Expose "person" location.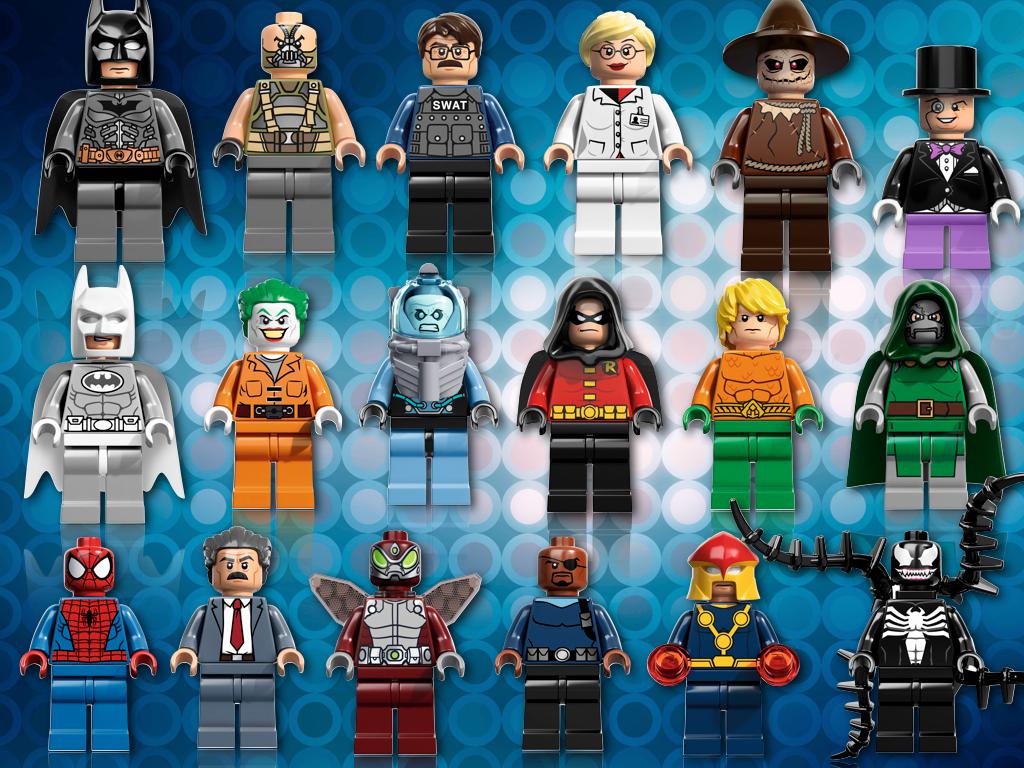
Exposed at 858/537/979/761.
